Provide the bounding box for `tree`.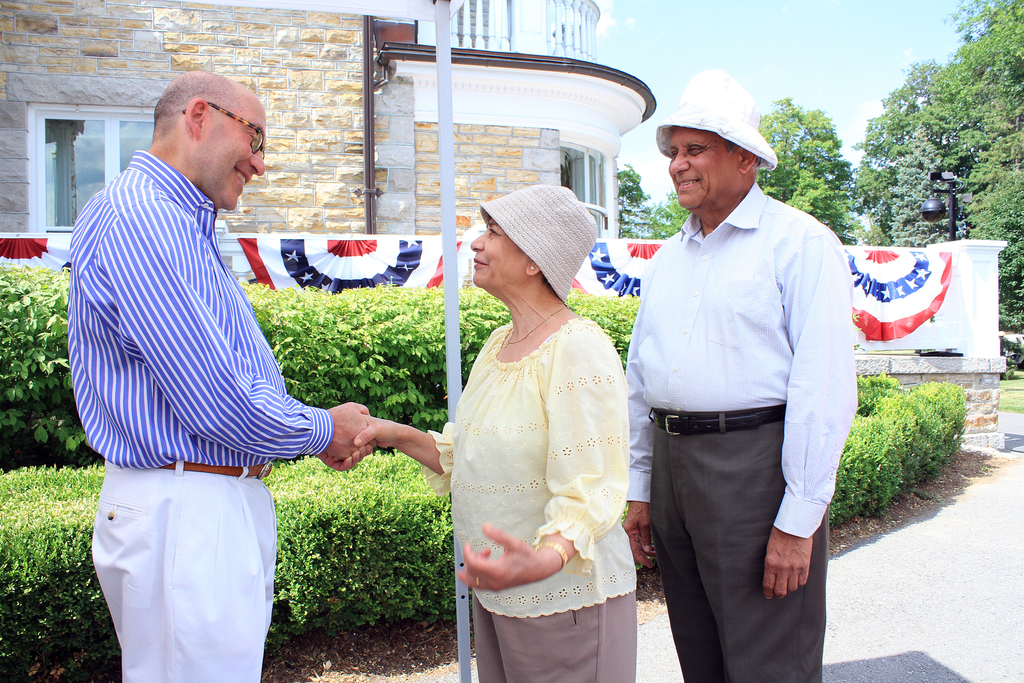
{"x1": 755, "y1": 93, "x2": 859, "y2": 245}.
